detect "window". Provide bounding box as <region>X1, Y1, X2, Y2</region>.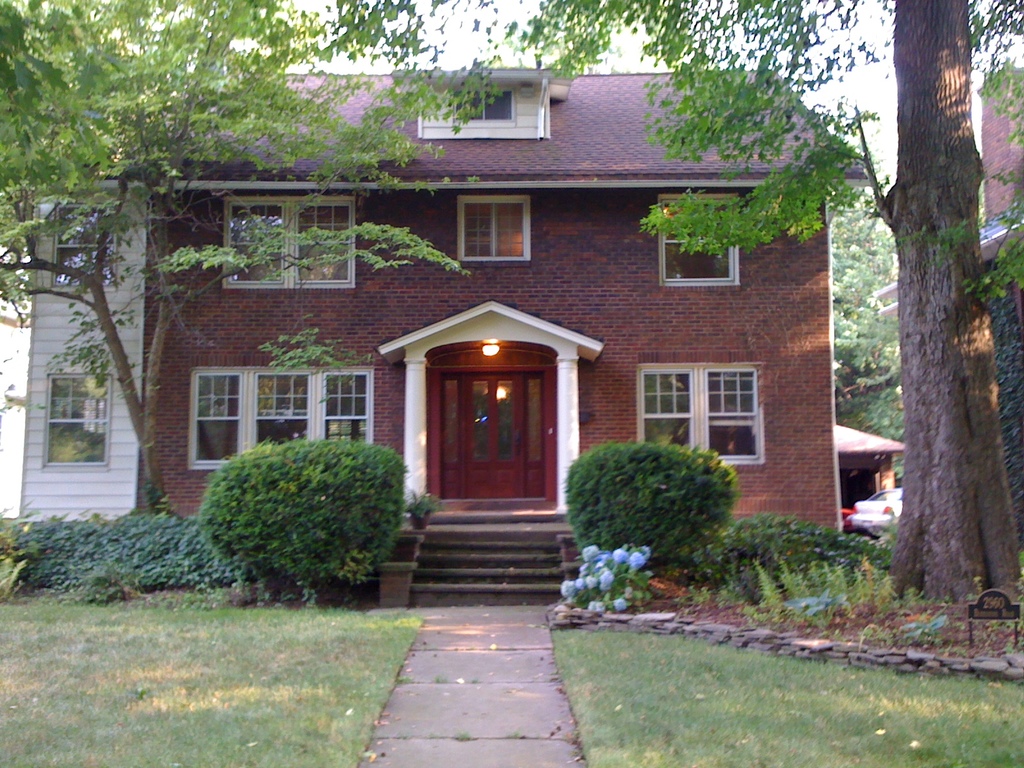
<region>56, 209, 141, 312</region>.
